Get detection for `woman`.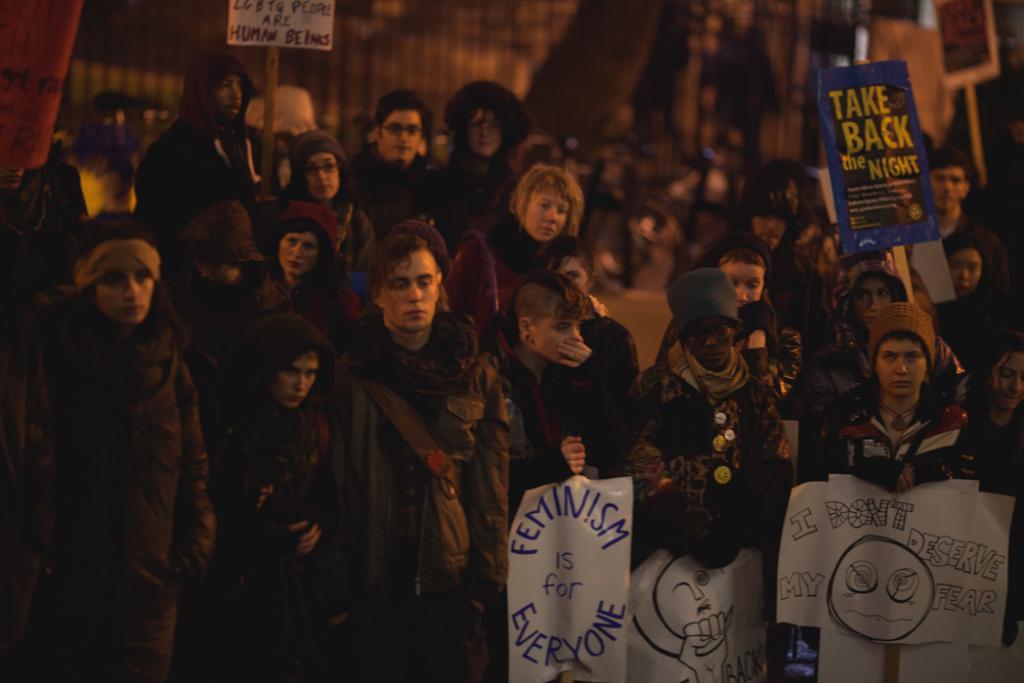
Detection: {"x1": 659, "y1": 233, "x2": 823, "y2": 413}.
